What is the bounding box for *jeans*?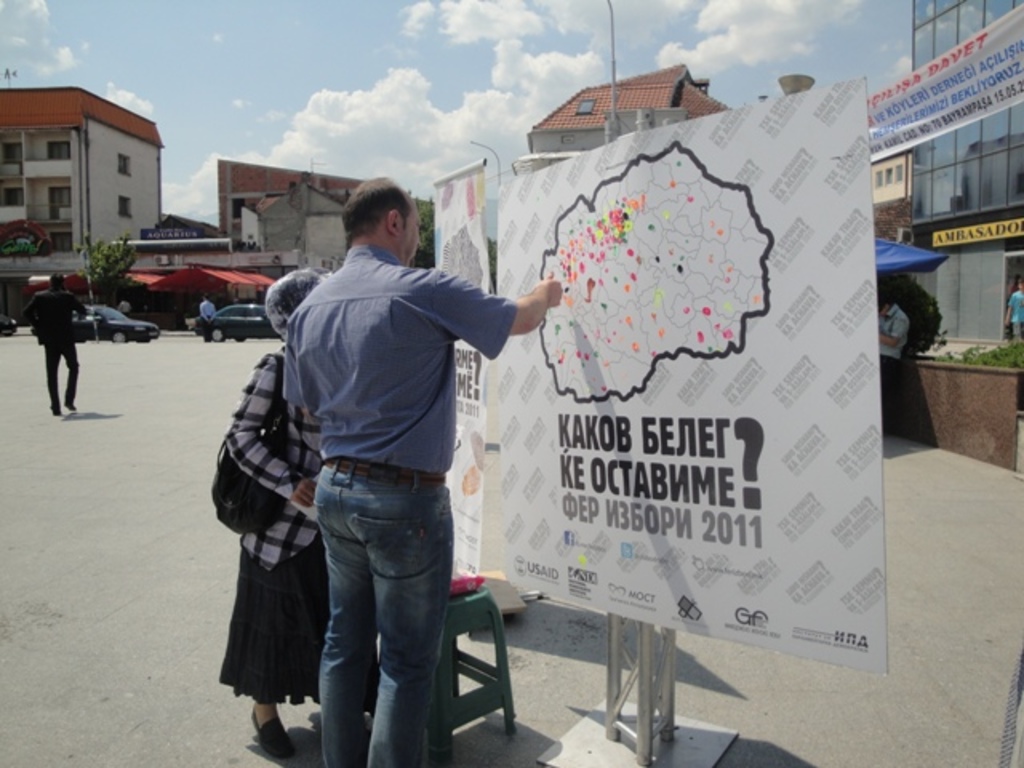
bbox=[280, 461, 451, 757].
